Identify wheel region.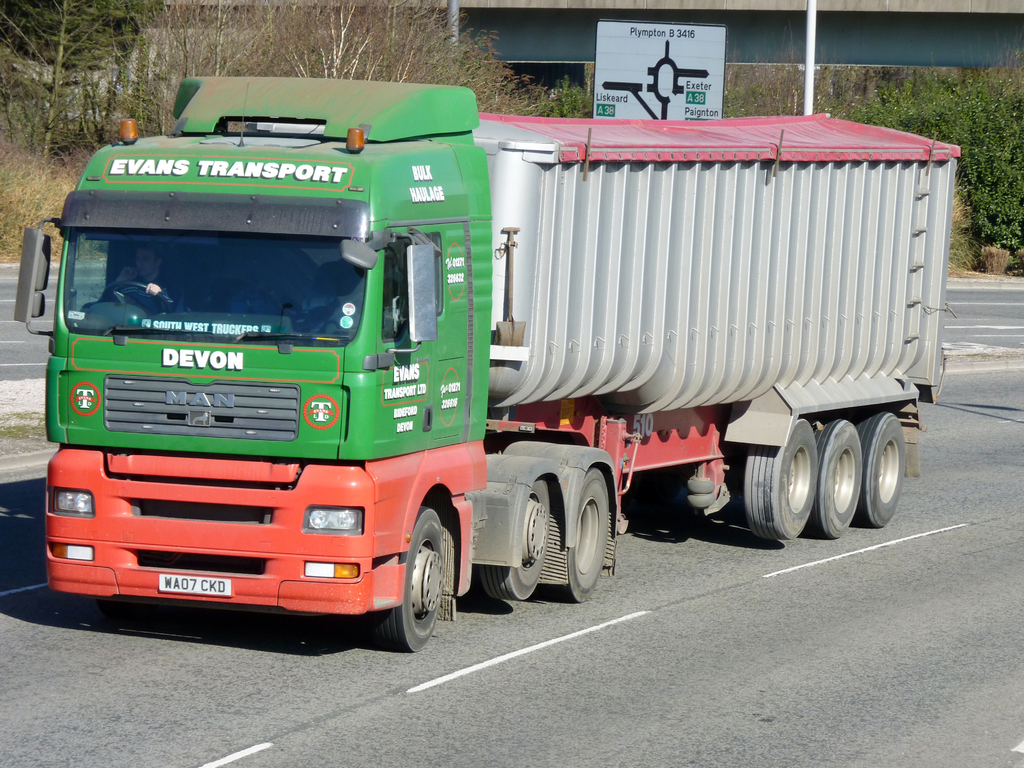
Region: <region>570, 467, 609, 603</region>.
